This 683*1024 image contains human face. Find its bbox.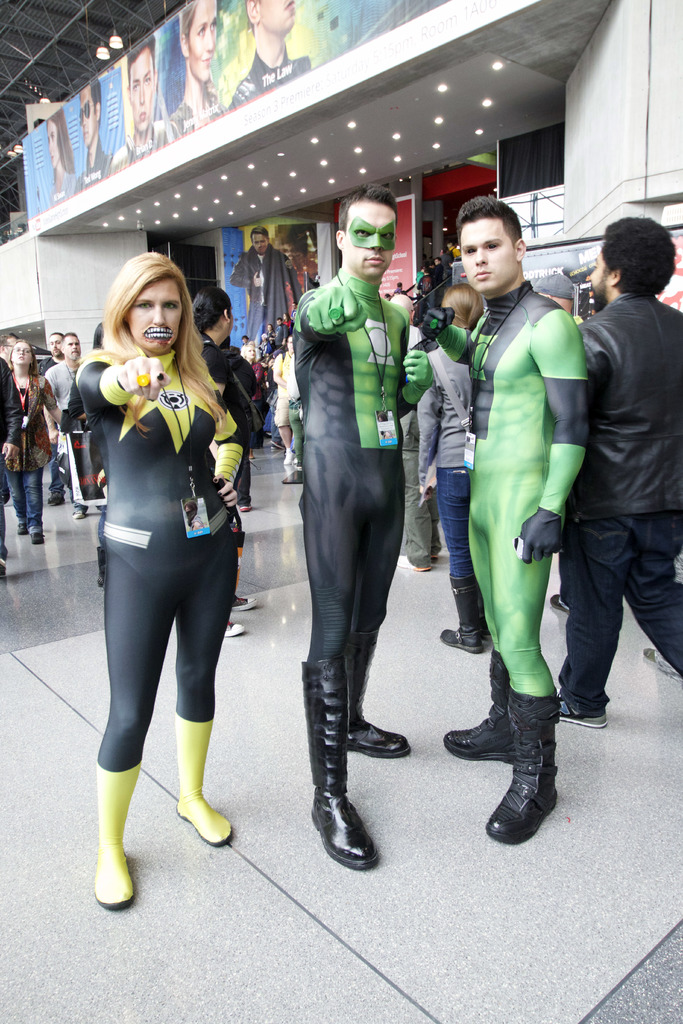
<box>45,330,63,362</box>.
